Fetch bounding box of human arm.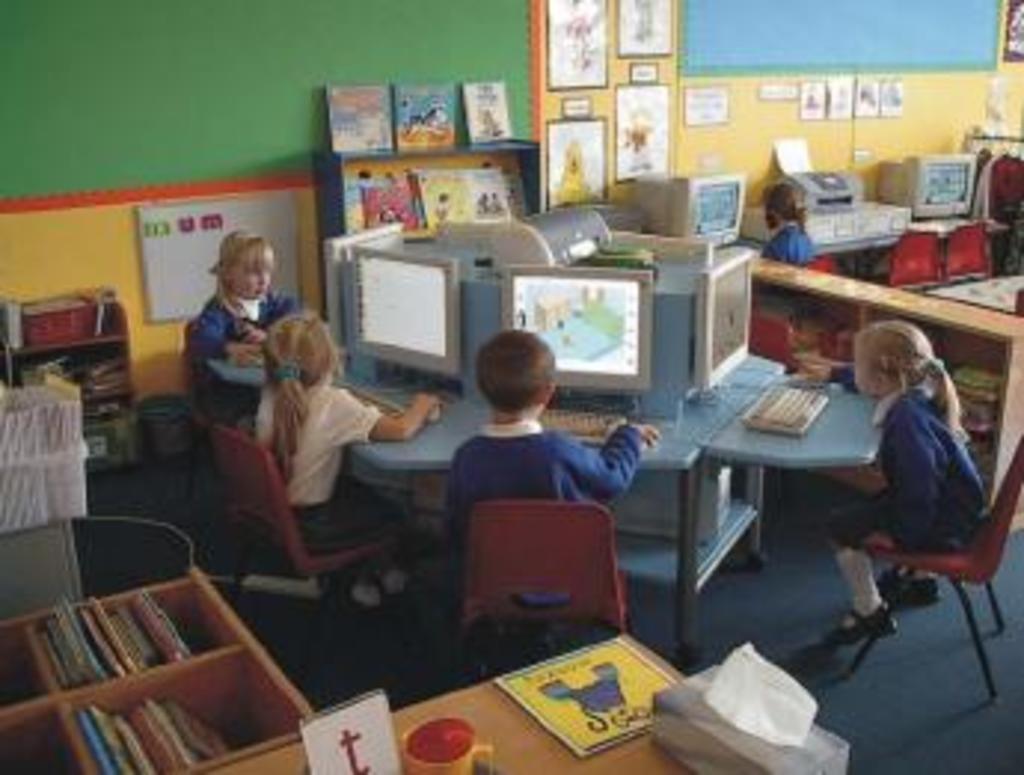
Bbox: [864, 410, 950, 546].
